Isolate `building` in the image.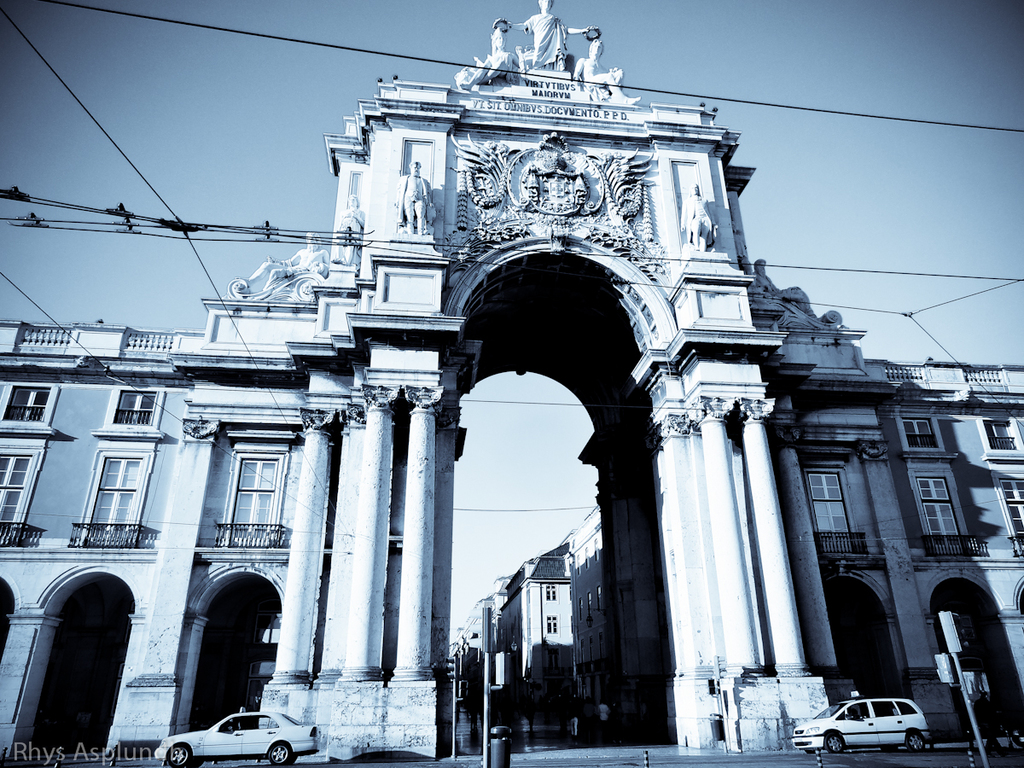
Isolated region: x1=0, y1=0, x2=1022, y2=767.
